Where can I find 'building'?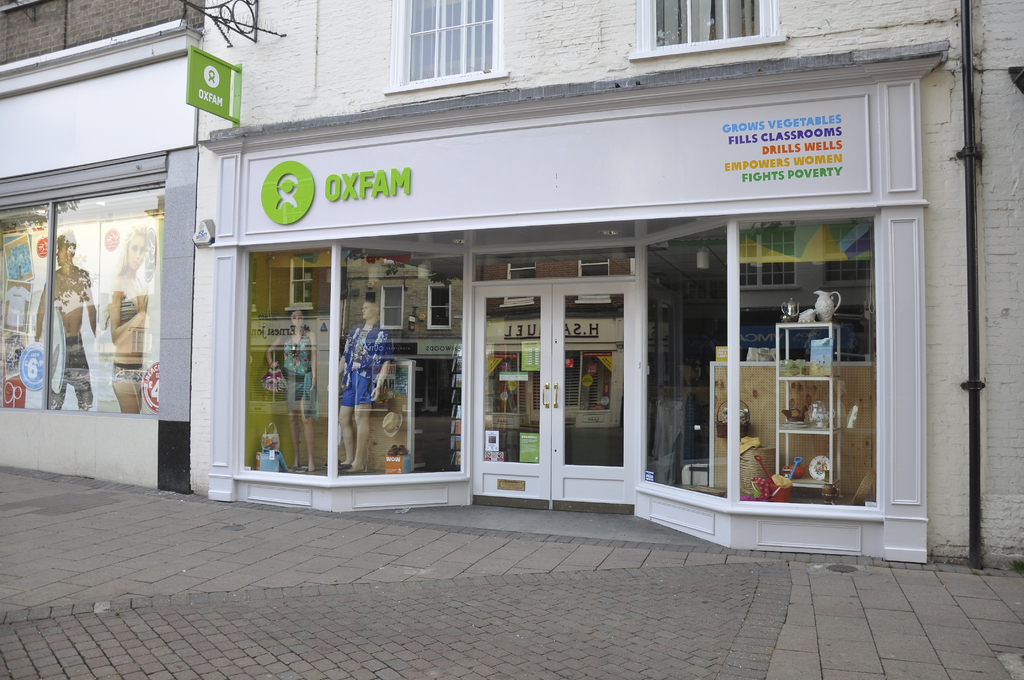
You can find it at {"left": 0, "top": 0, "right": 206, "bottom": 496}.
